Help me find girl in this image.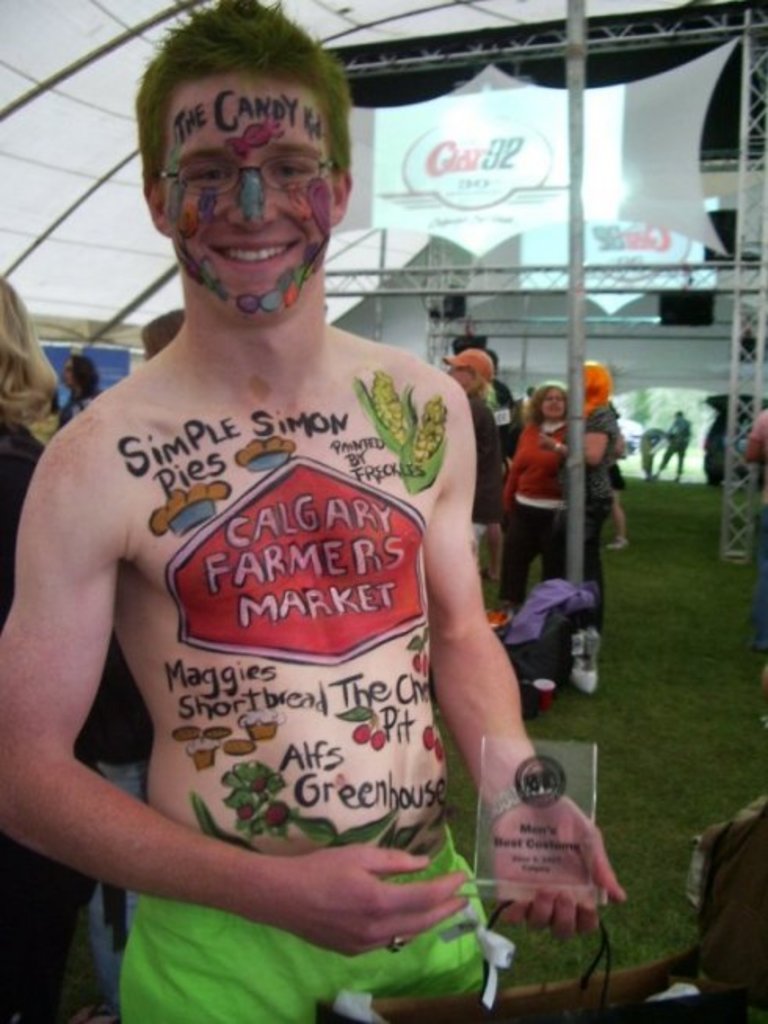
Found it: [487,381,569,629].
